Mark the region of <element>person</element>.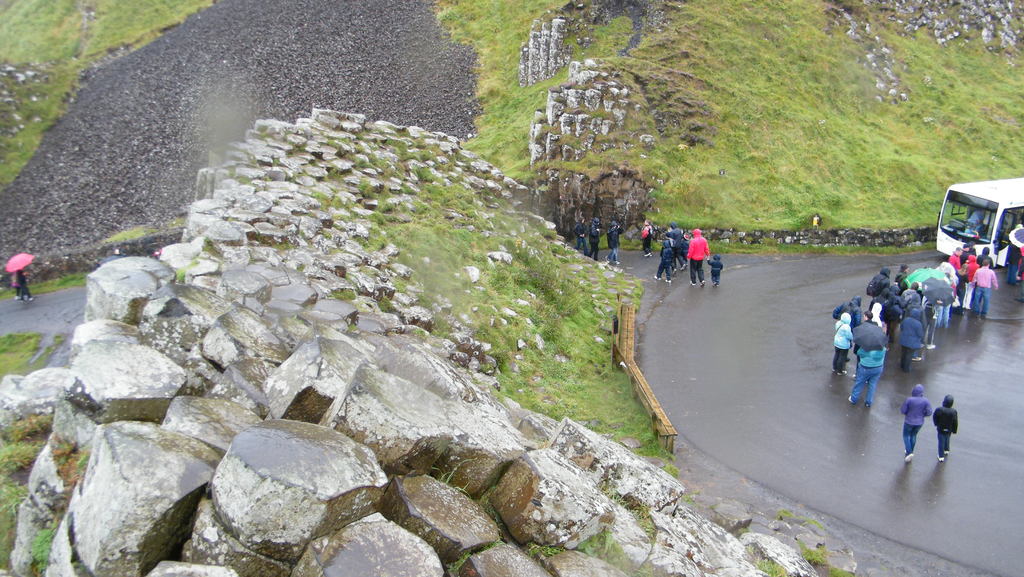
Region: 903,383,932,460.
